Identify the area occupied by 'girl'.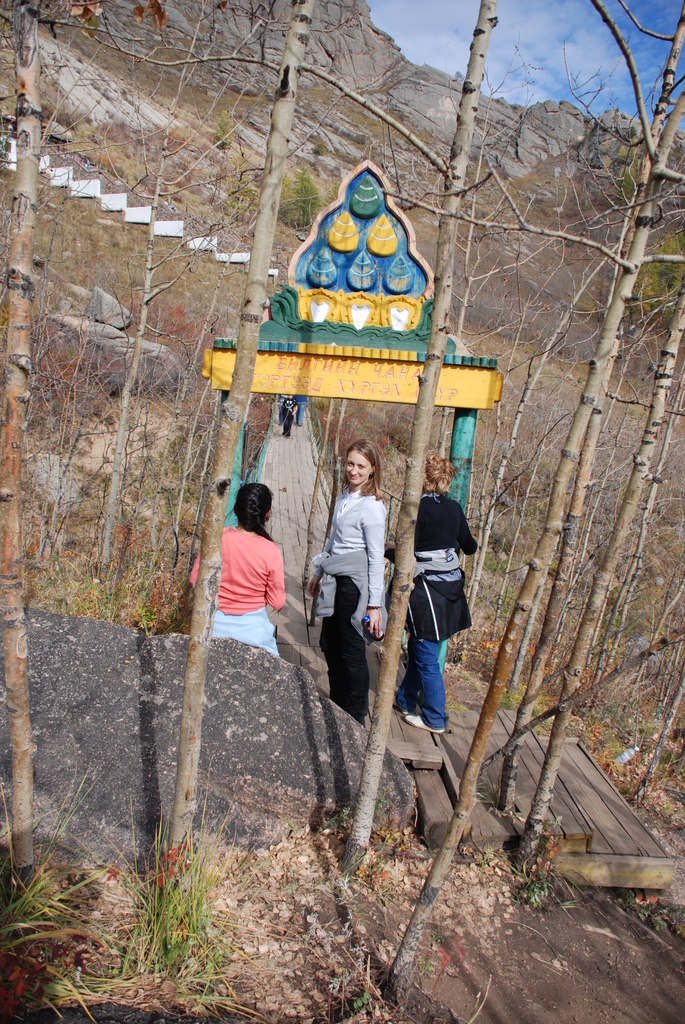
Area: left=206, top=477, right=288, bottom=650.
